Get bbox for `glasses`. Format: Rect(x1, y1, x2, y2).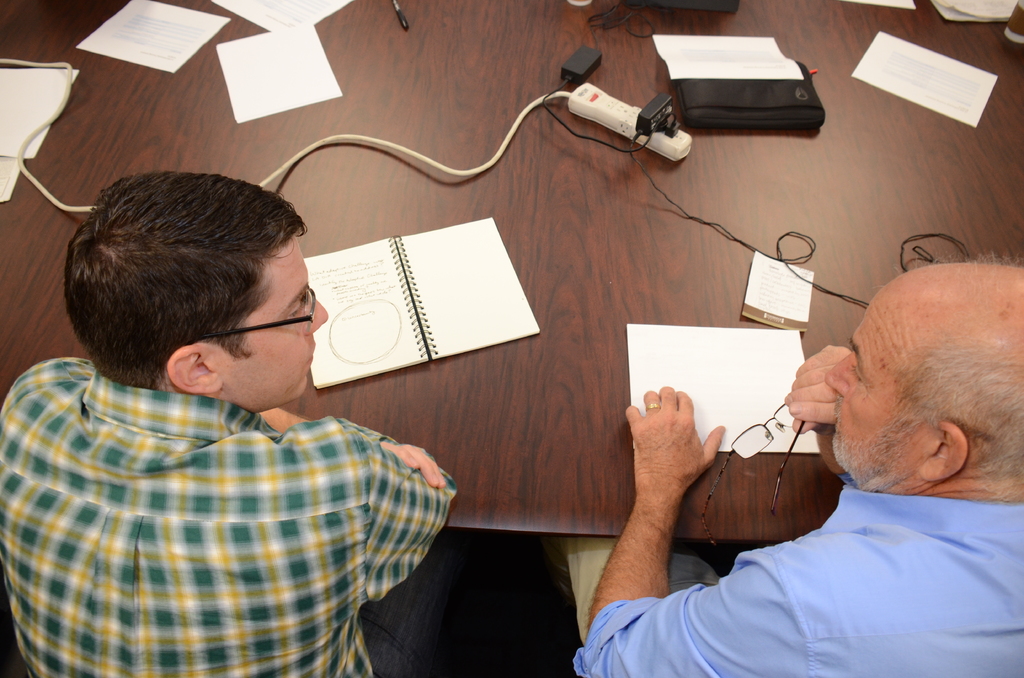
Rect(184, 284, 316, 344).
